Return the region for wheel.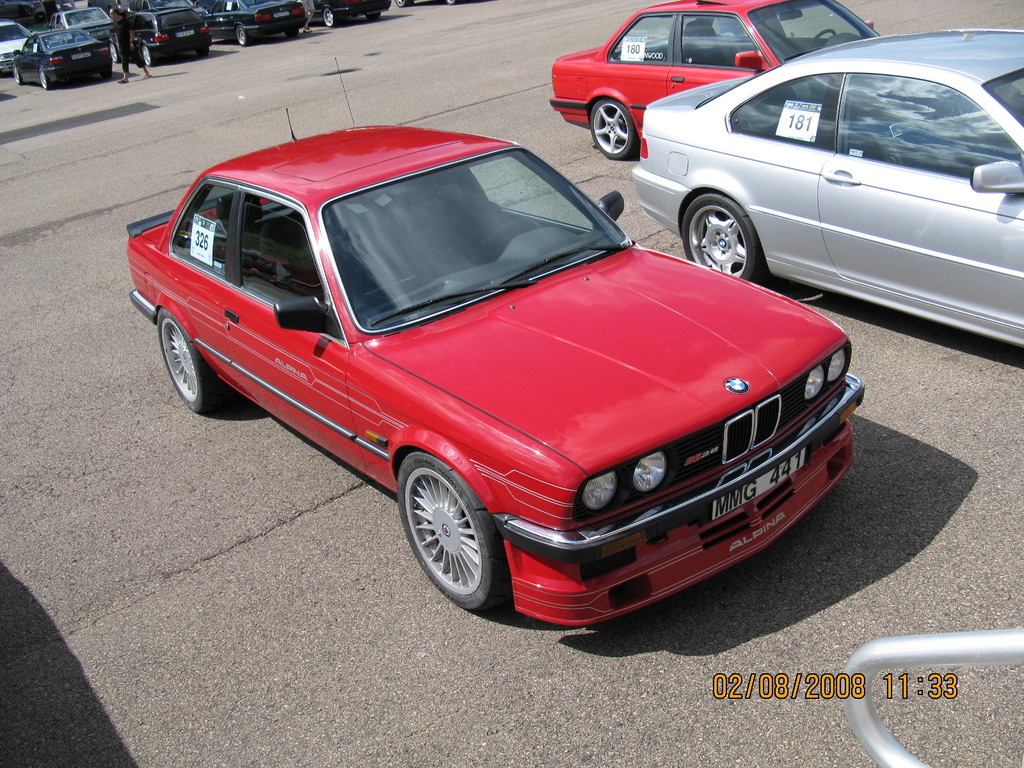
38/68/54/90.
